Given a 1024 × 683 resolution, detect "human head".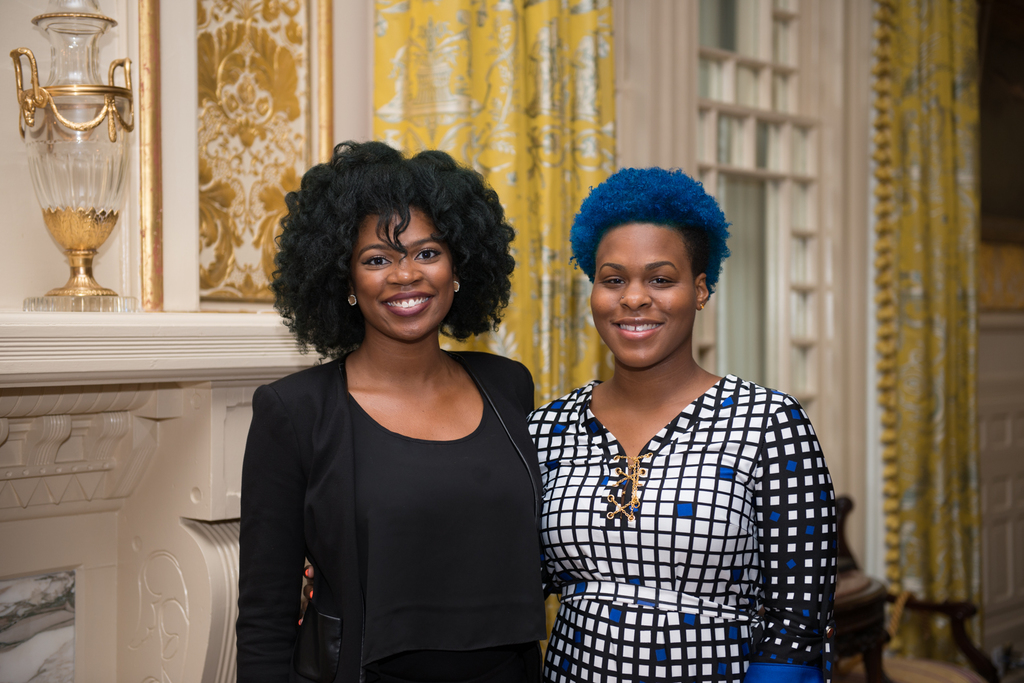
<region>289, 152, 508, 338</region>.
